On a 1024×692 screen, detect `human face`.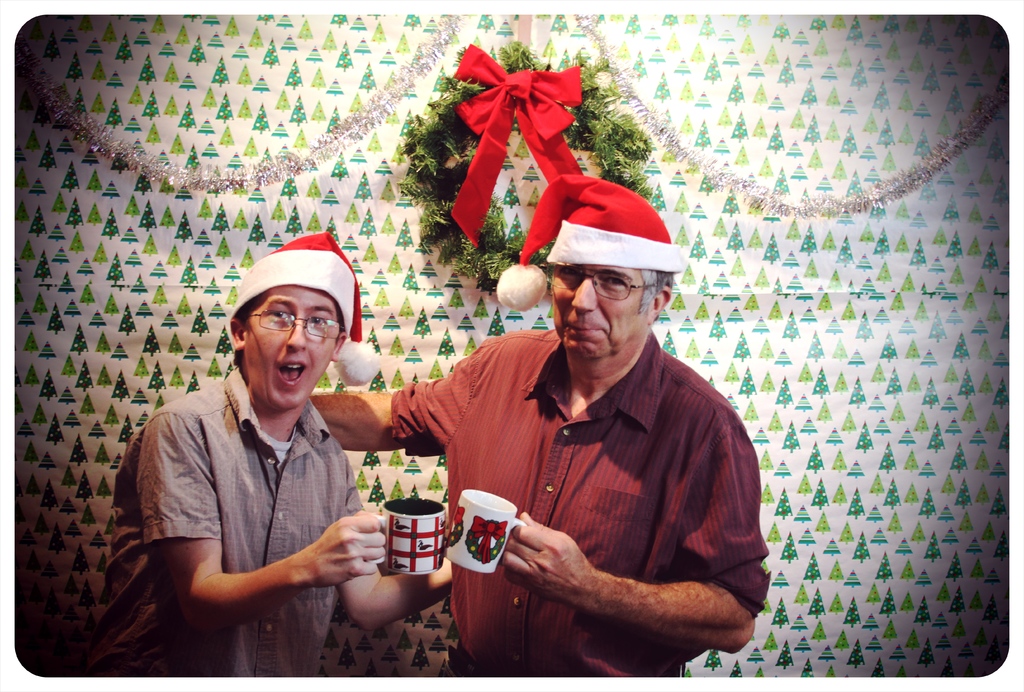
{"left": 241, "top": 287, "right": 330, "bottom": 411}.
